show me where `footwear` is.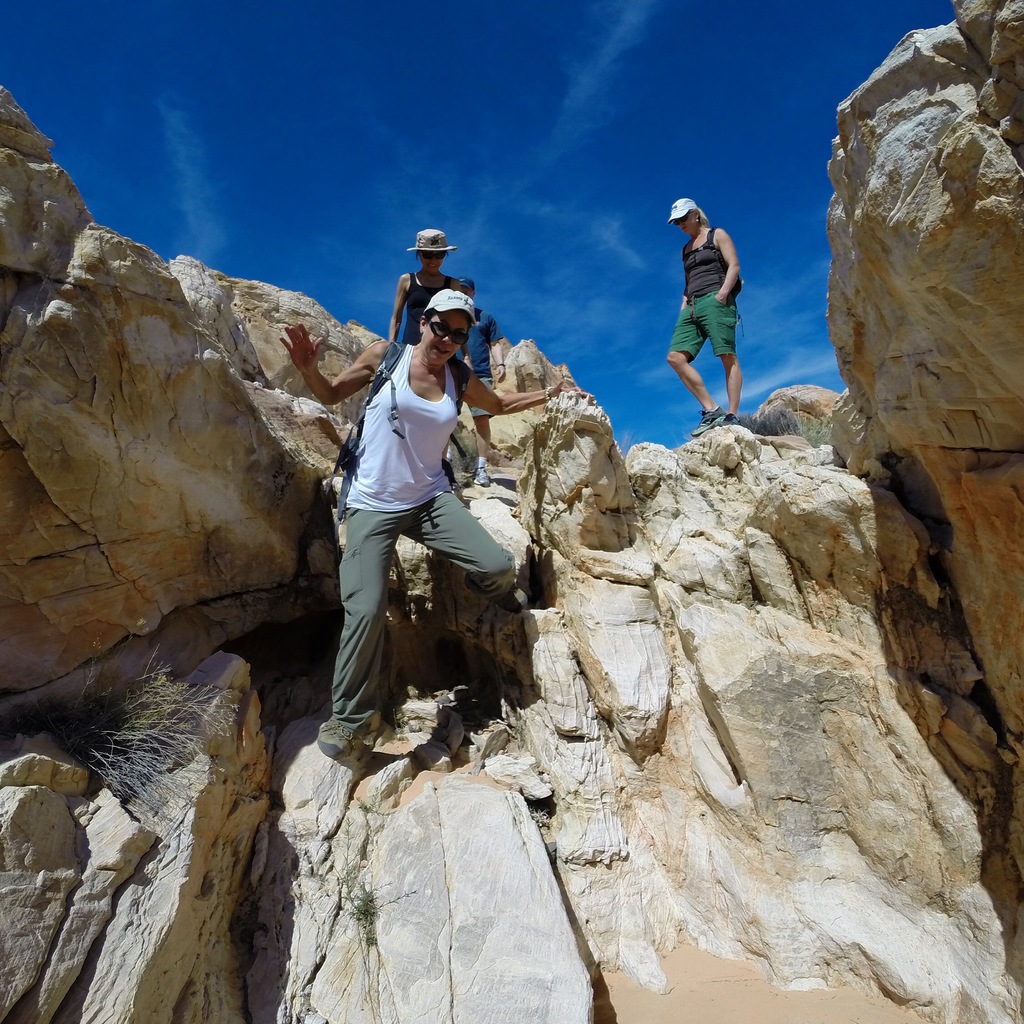
`footwear` is at detection(692, 410, 723, 438).
